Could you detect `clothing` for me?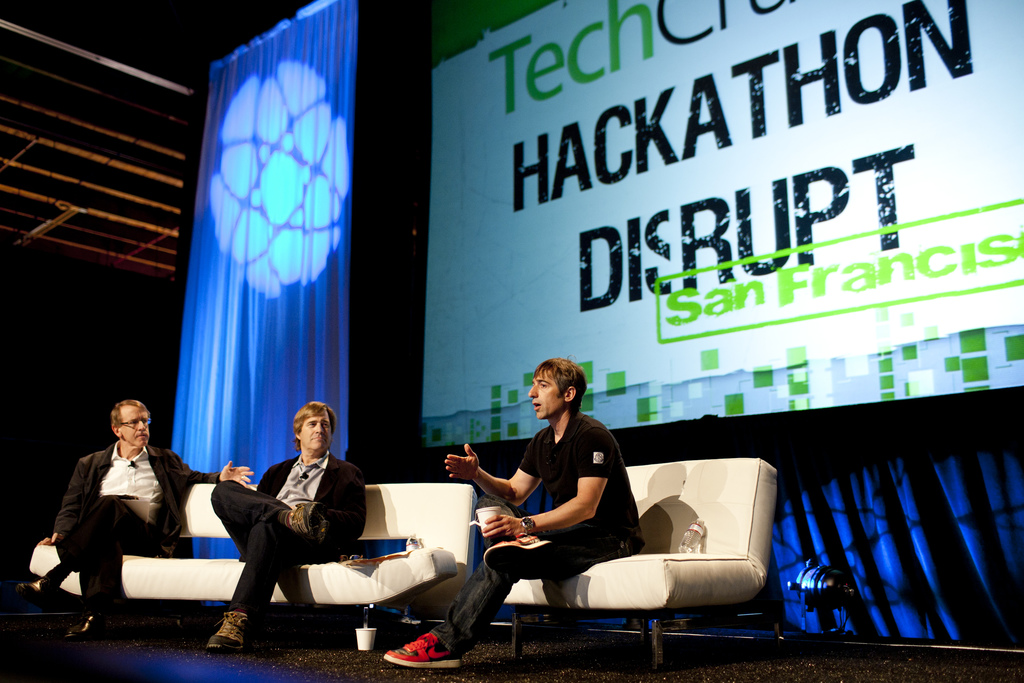
Detection result: (278, 450, 328, 508).
